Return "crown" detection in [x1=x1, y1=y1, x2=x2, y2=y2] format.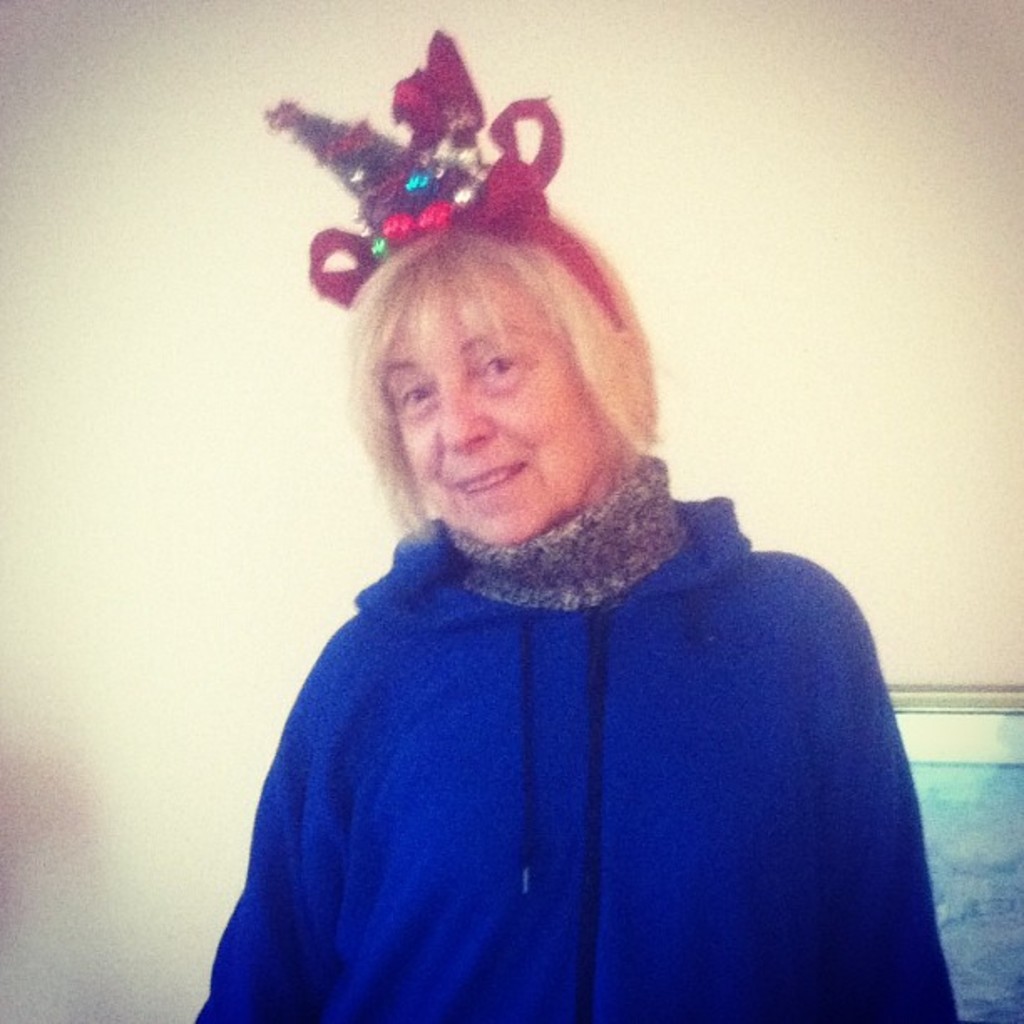
[x1=261, y1=27, x2=629, y2=331].
